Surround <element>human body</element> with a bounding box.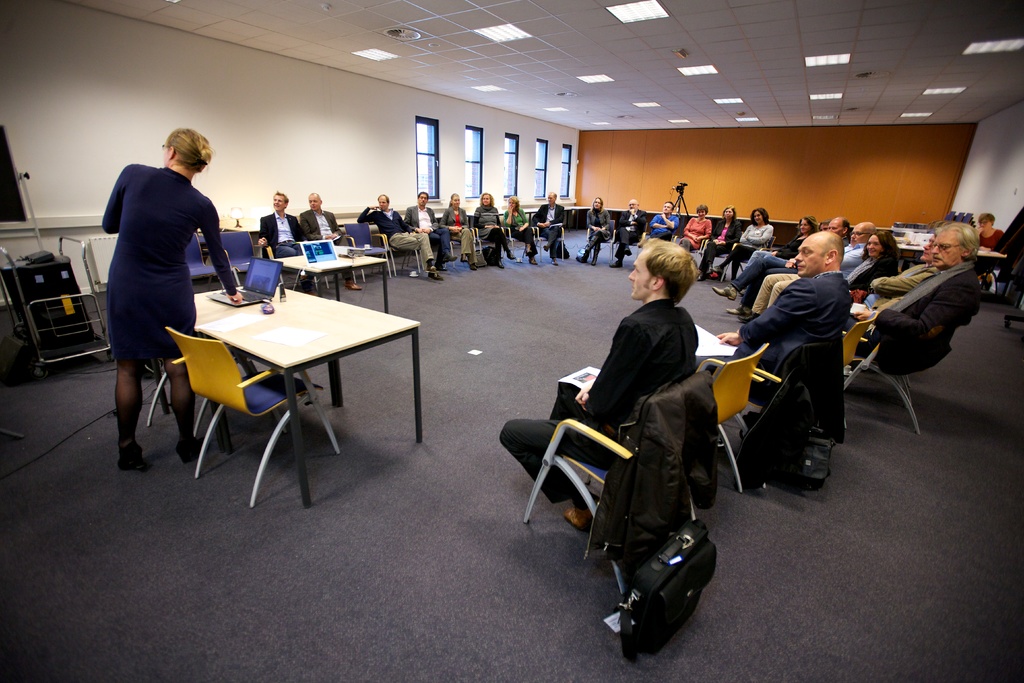
crop(606, 210, 648, 268).
